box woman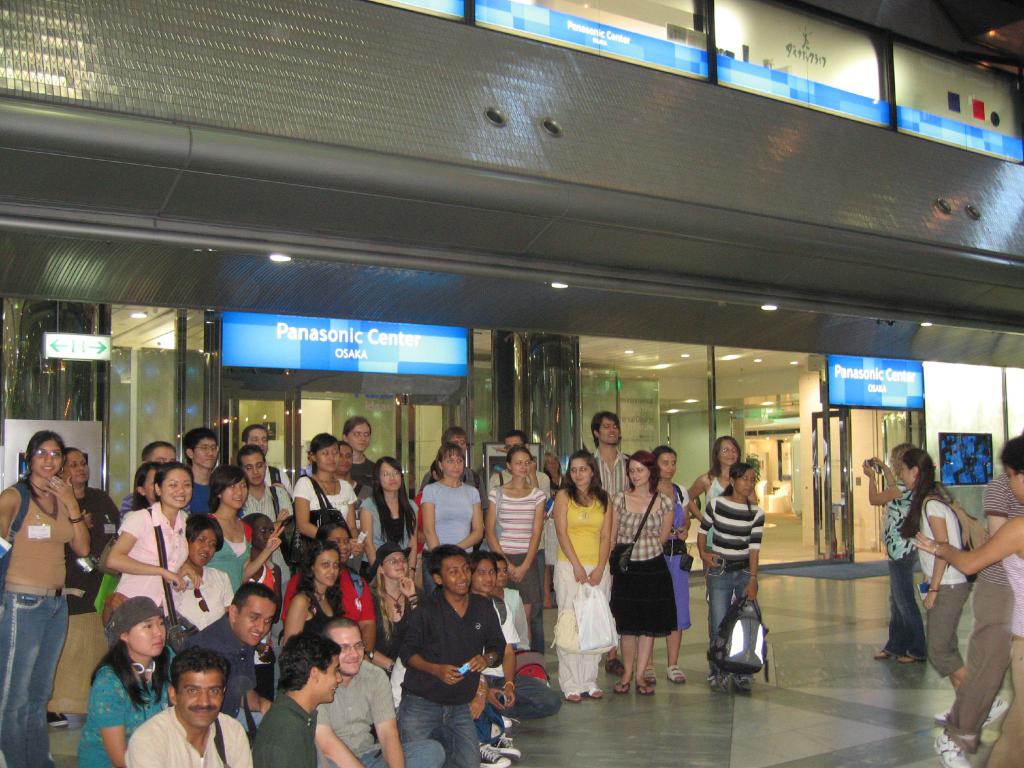
0:432:91:767
